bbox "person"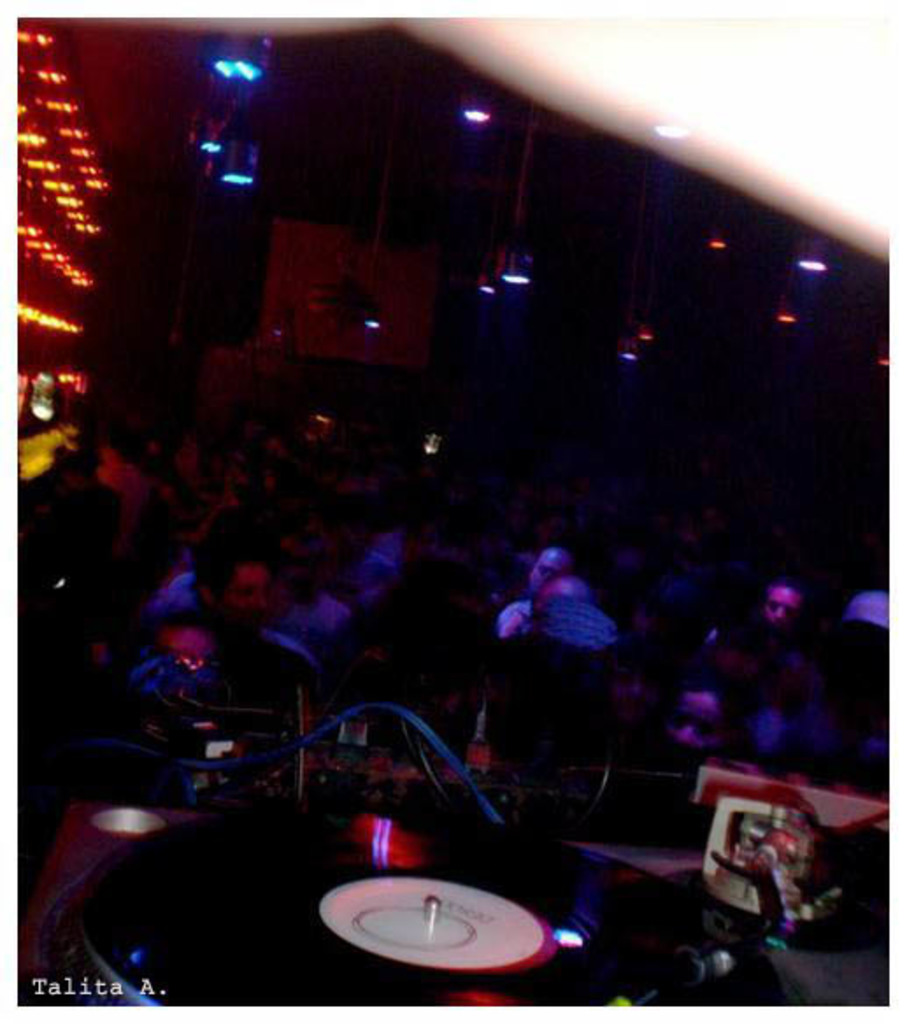
133,540,328,808
